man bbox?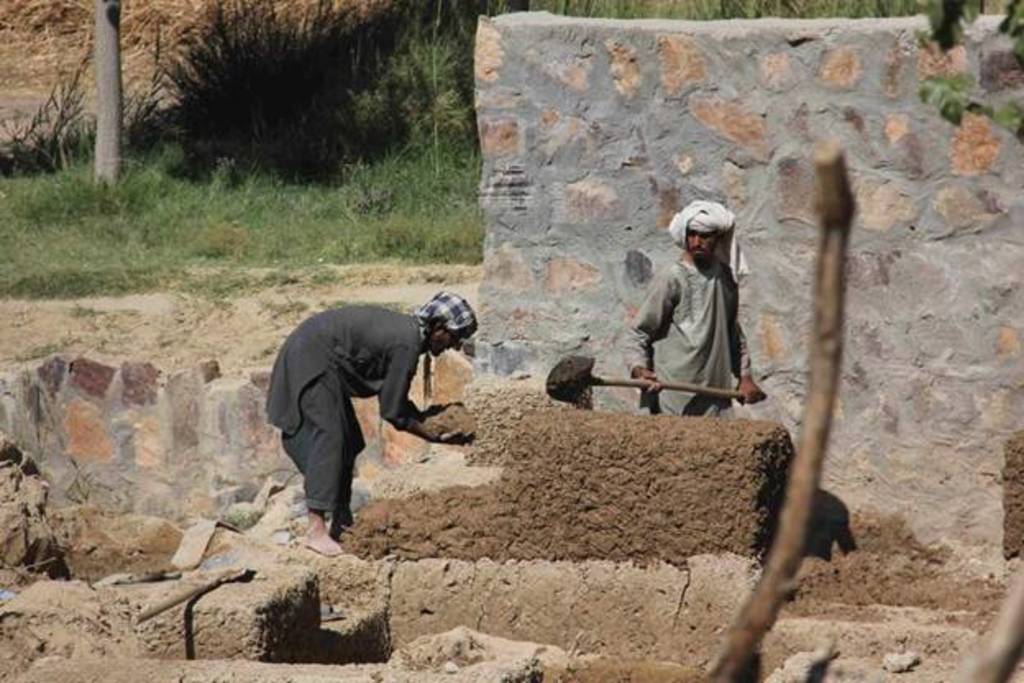
rect(635, 197, 771, 422)
